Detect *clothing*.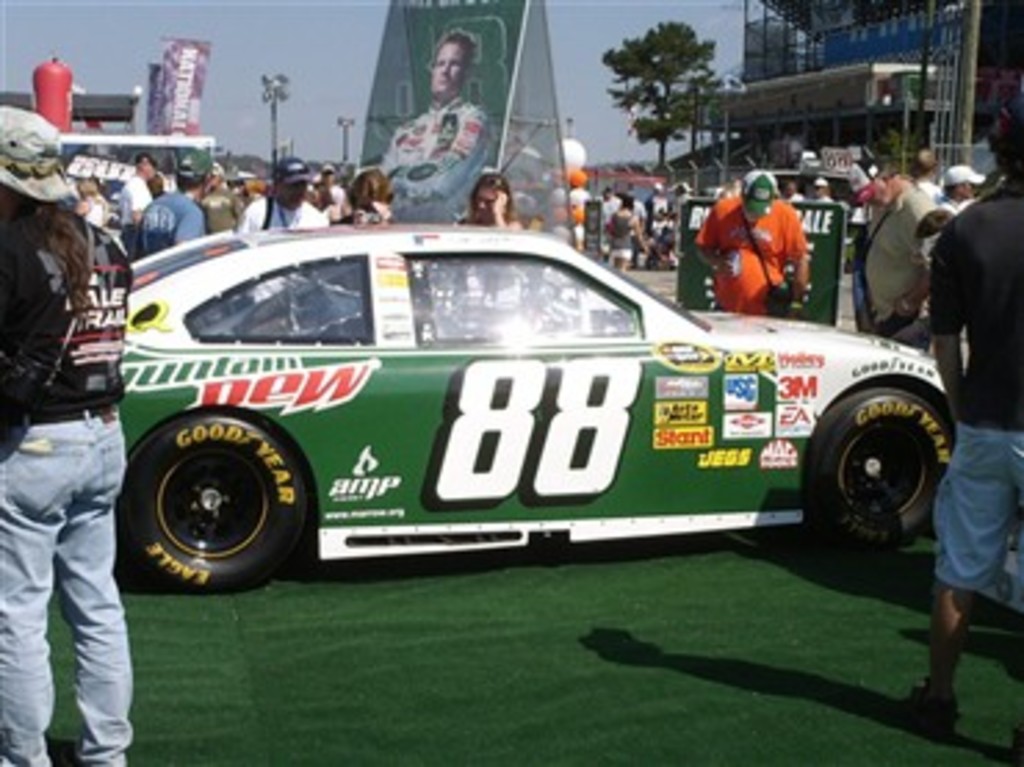
Detected at select_region(512, 210, 542, 224).
